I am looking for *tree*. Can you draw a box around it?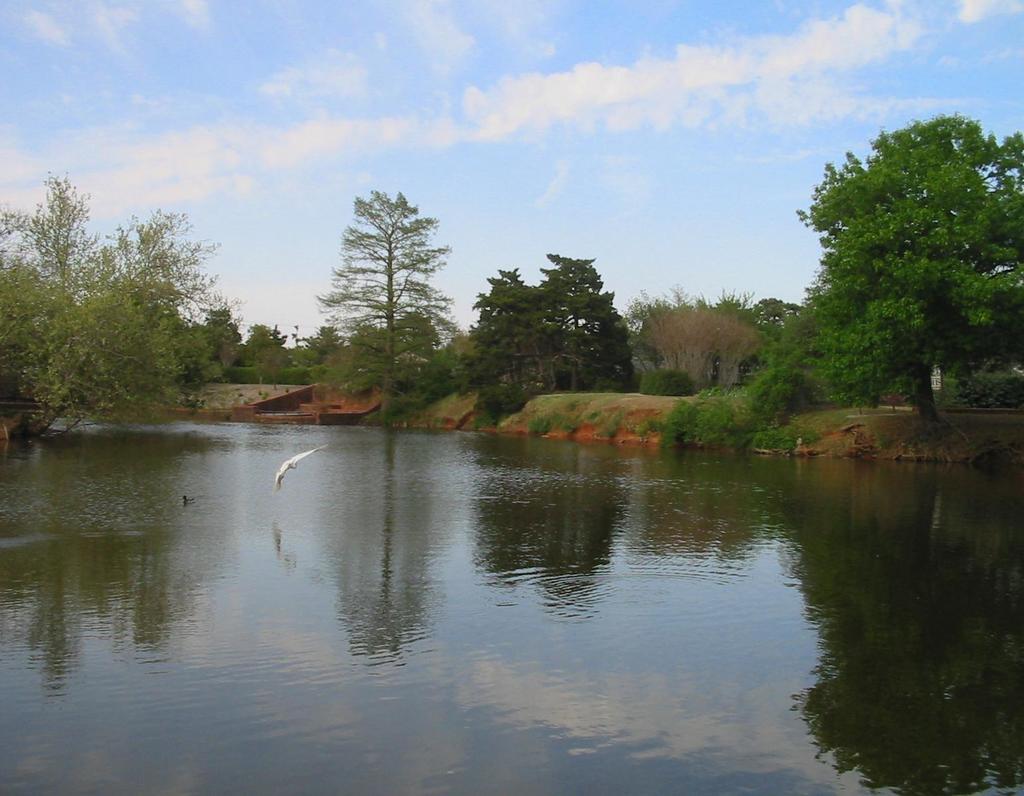
Sure, the bounding box is bbox=(455, 253, 634, 414).
